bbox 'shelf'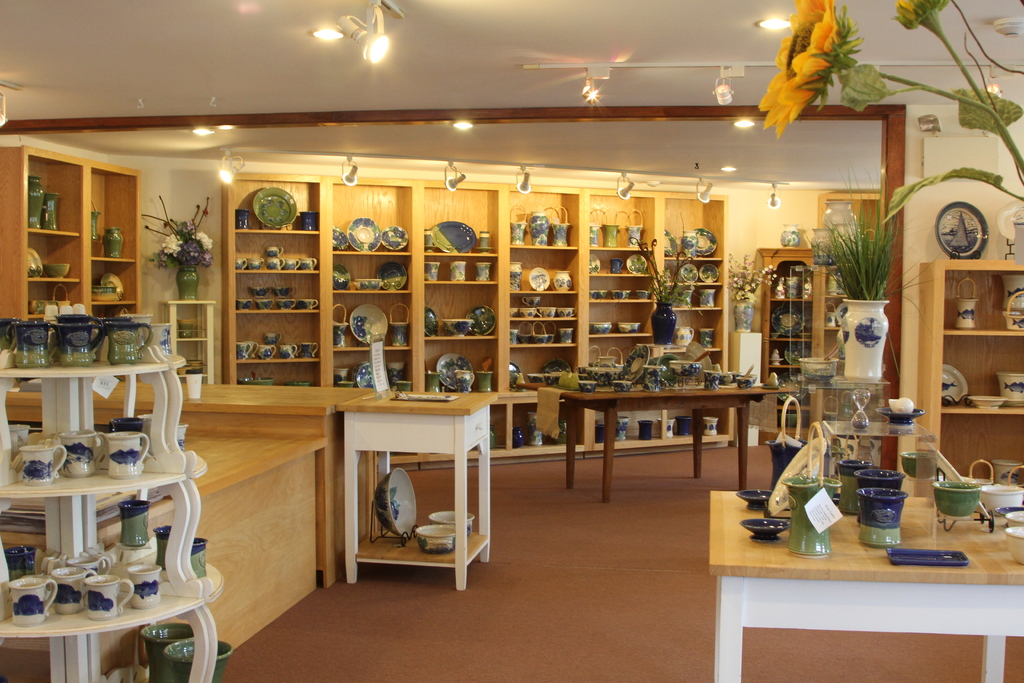
x1=658 y1=309 x2=729 y2=355
